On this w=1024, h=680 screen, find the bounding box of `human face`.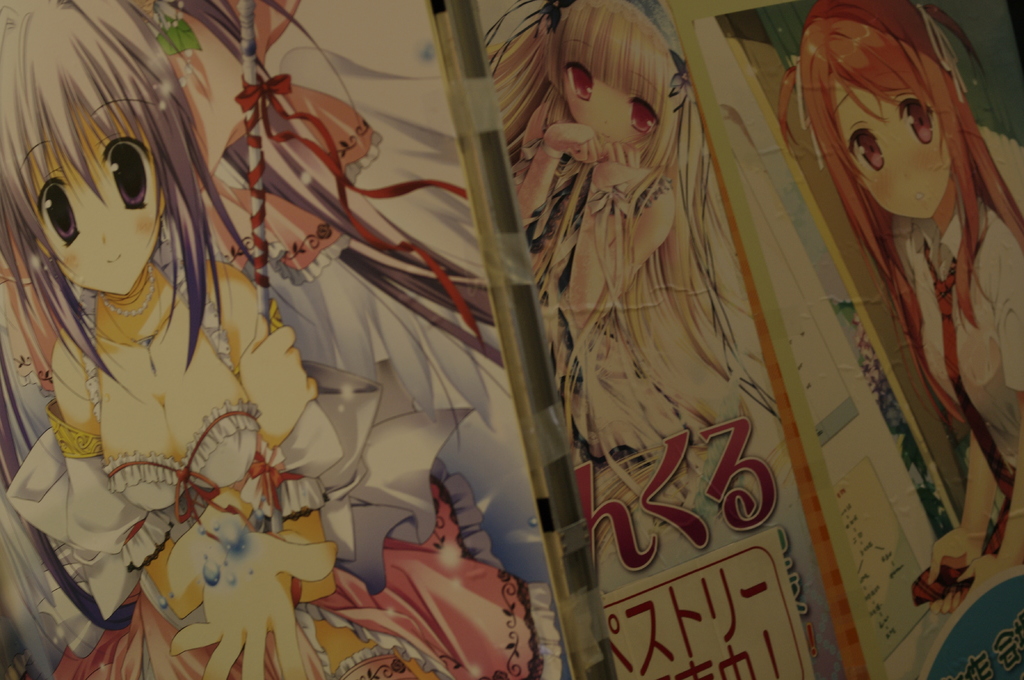
Bounding box: {"left": 836, "top": 47, "right": 956, "bottom": 221}.
